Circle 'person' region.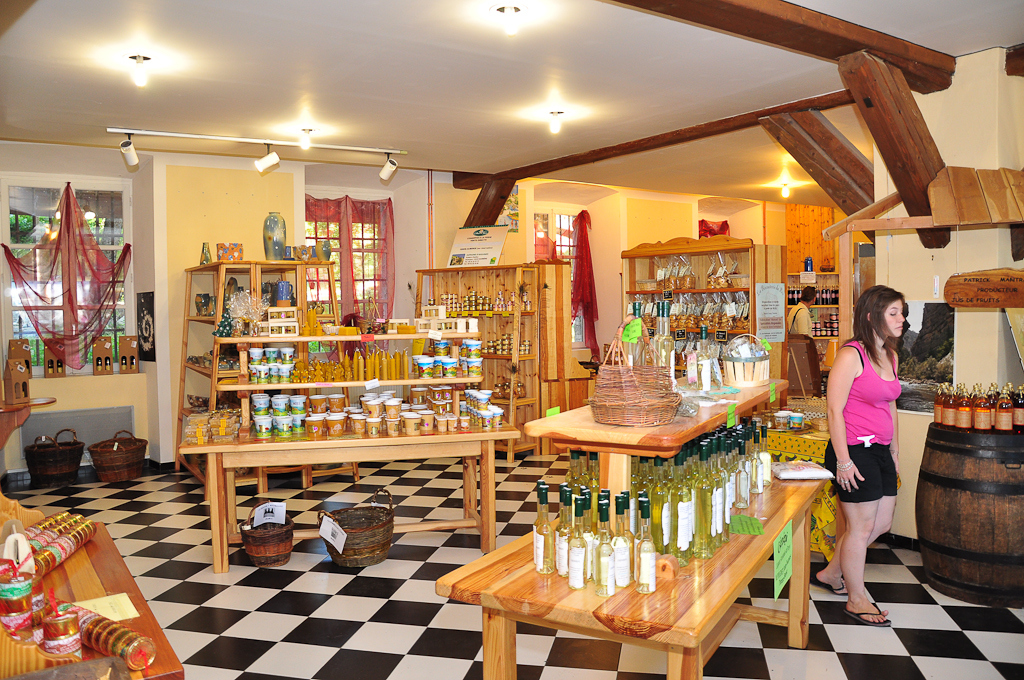
Region: 834:266:926:640.
